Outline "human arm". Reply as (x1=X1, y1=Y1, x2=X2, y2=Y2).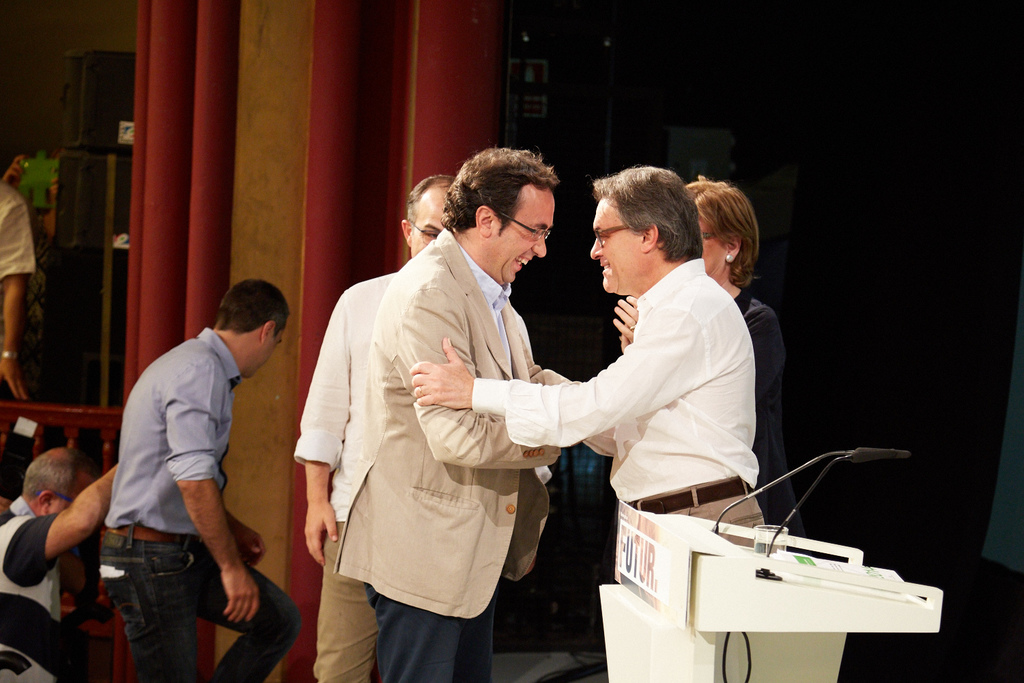
(x1=223, y1=507, x2=274, y2=566).
